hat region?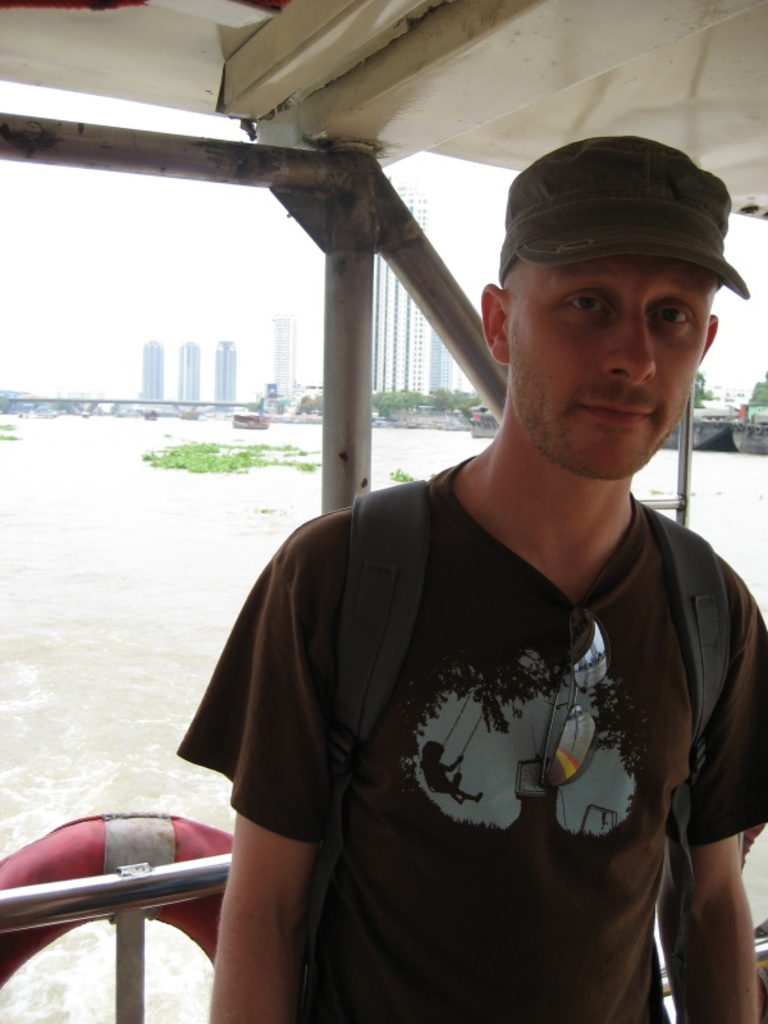
499:136:750:302
